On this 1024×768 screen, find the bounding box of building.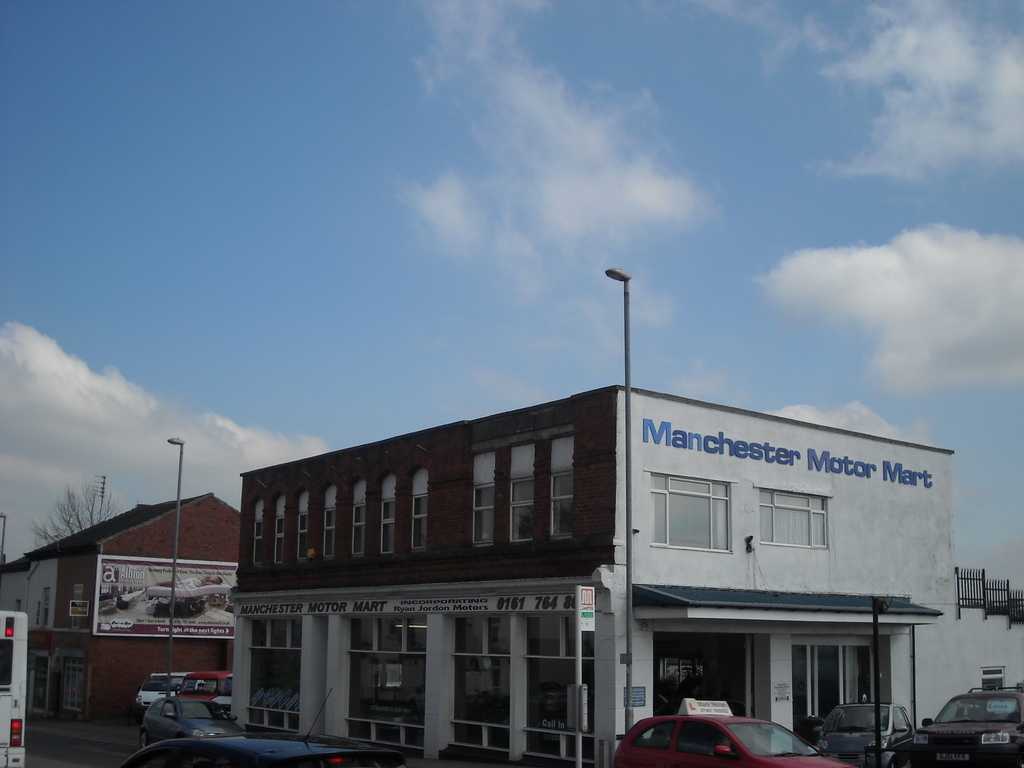
Bounding box: [left=0, top=494, right=237, bottom=711].
